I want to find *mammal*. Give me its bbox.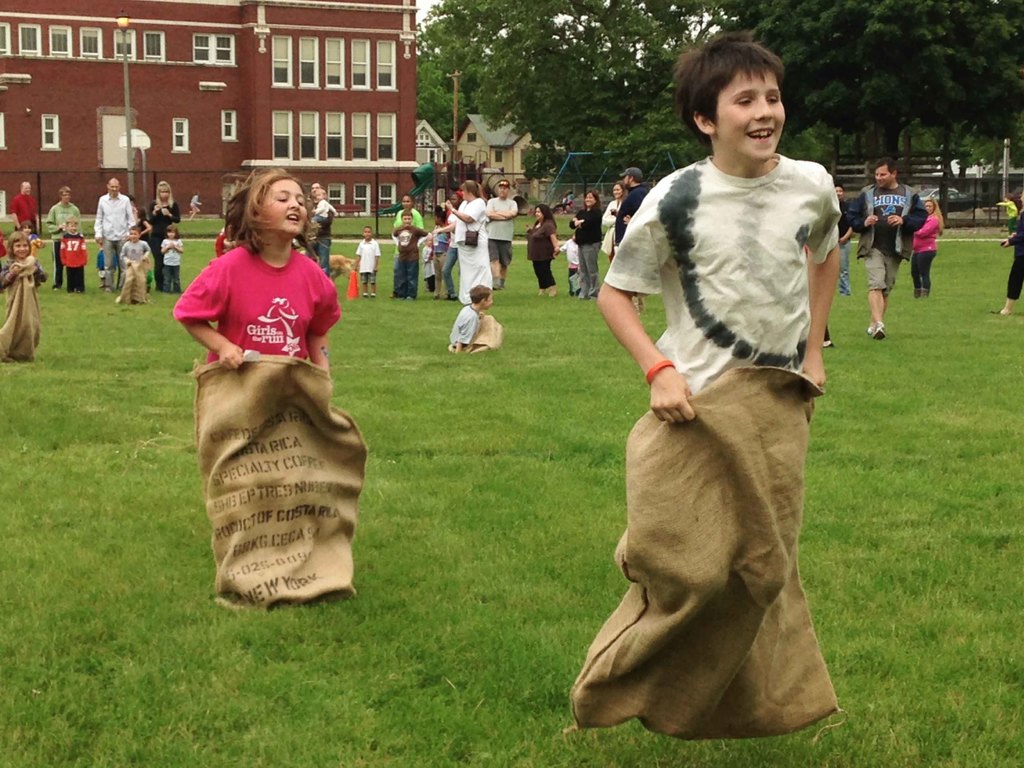
93,177,135,293.
